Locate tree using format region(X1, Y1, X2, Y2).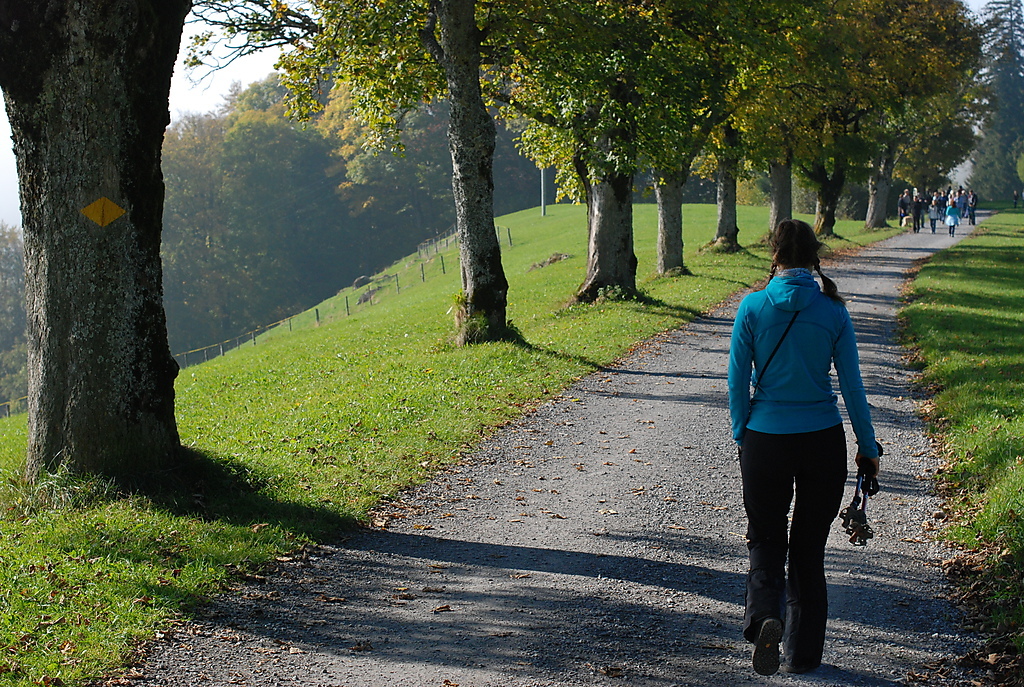
region(173, 87, 363, 317).
